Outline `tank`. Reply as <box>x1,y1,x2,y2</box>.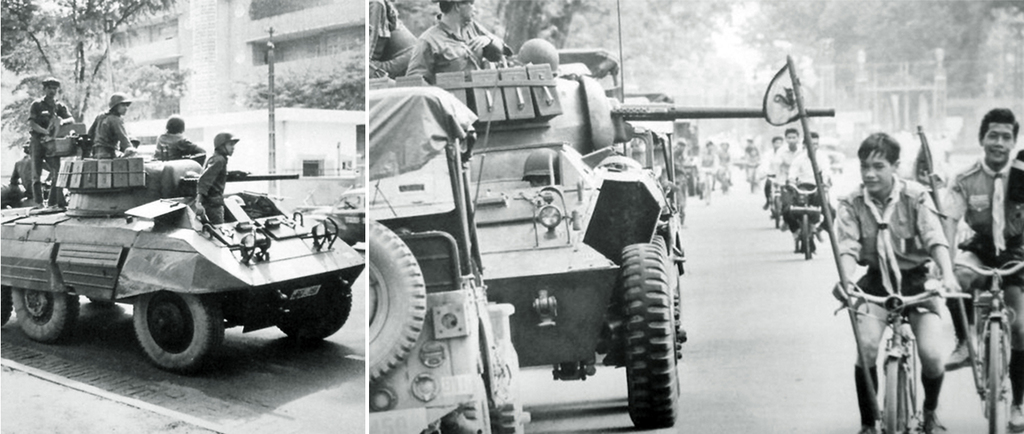
<box>367,0,837,432</box>.
